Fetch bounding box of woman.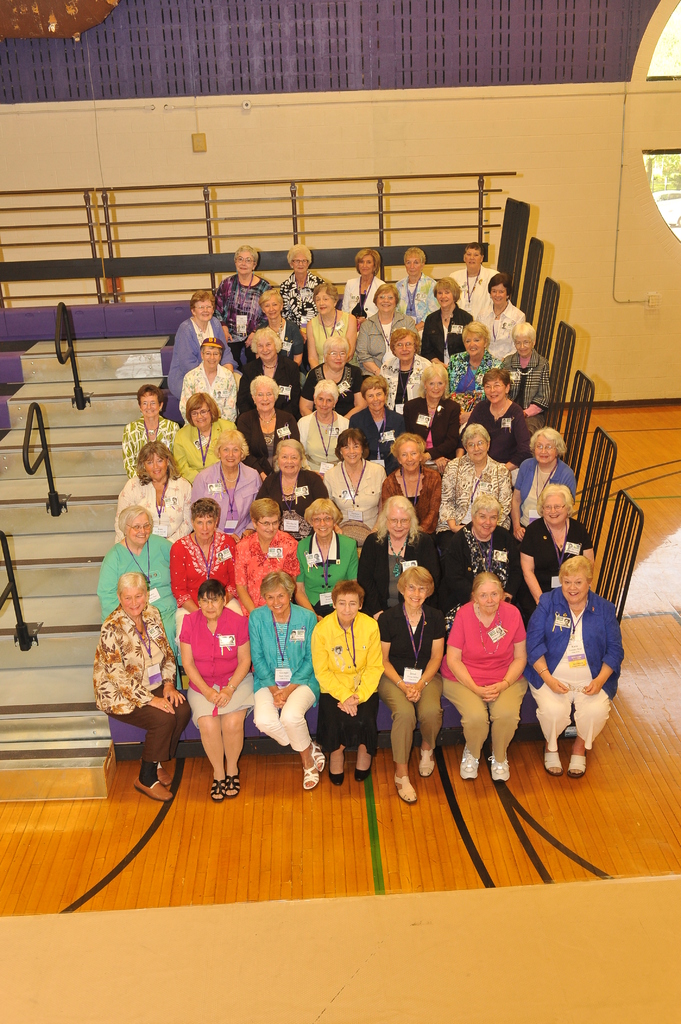
Bbox: left=520, top=556, right=625, bottom=776.
